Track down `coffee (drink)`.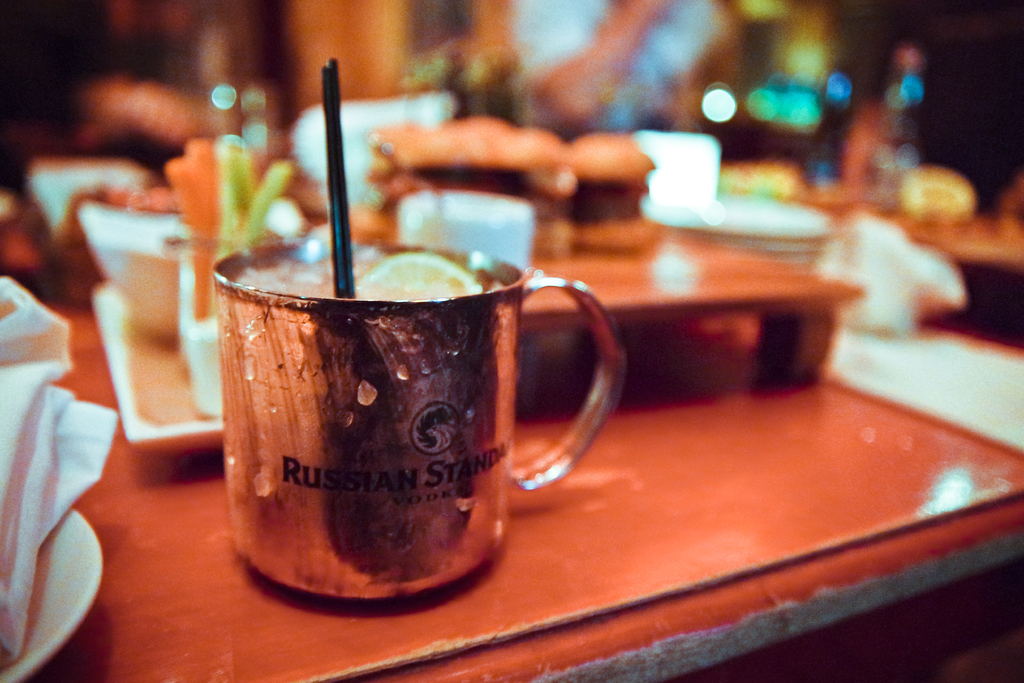
Tracked to bbox=(237, 252, 493, 300).
